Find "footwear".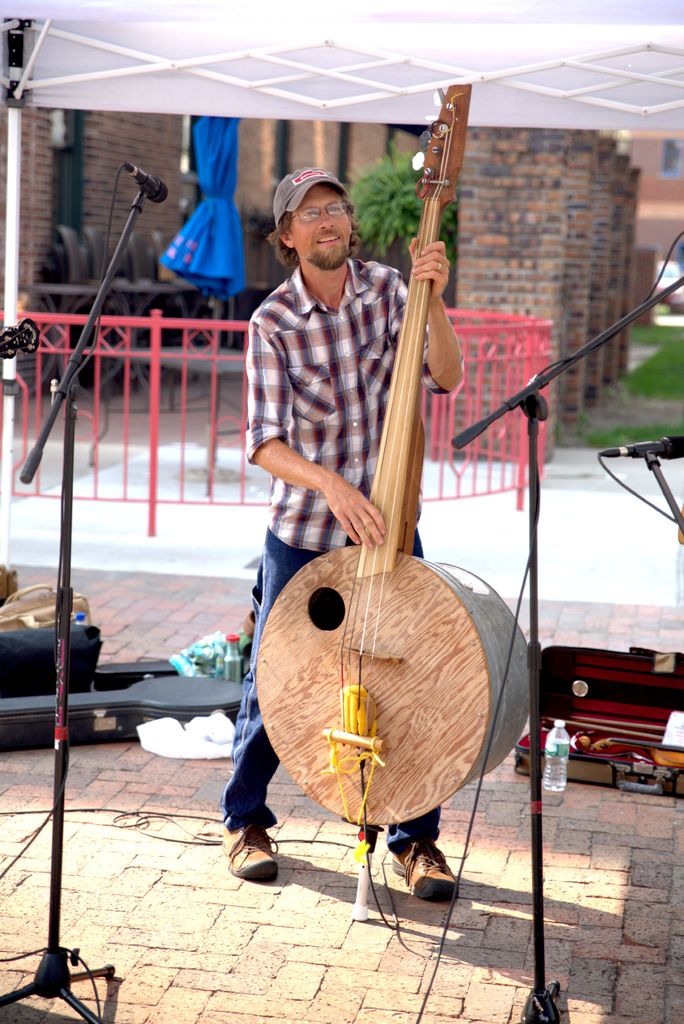
pyautogui.locateOnScreen(223, 822, 287, 895).
